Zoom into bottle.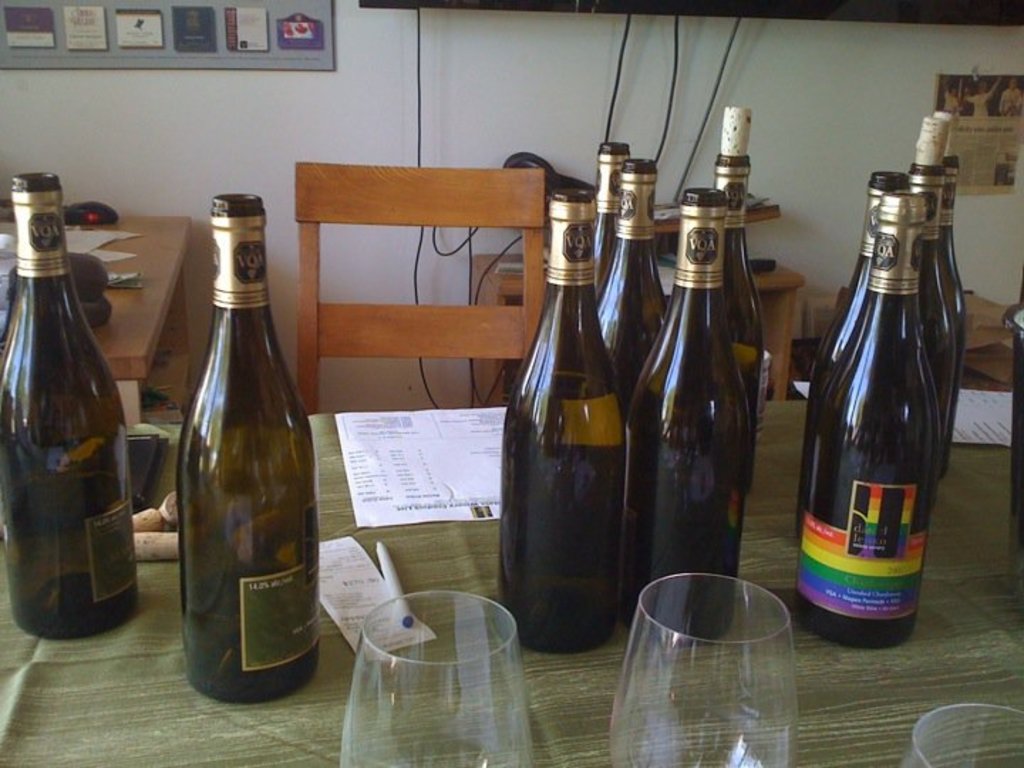
Zoom target: (left=791, top=169, right=919, bottom=540).
